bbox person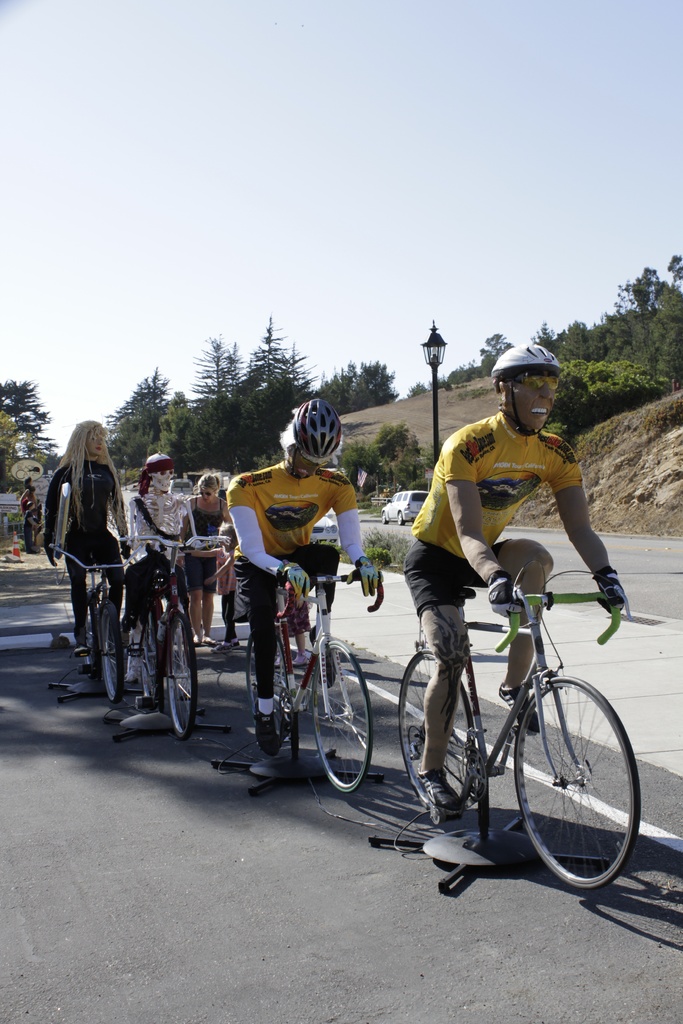
crop(23, 485, 38, 508)
